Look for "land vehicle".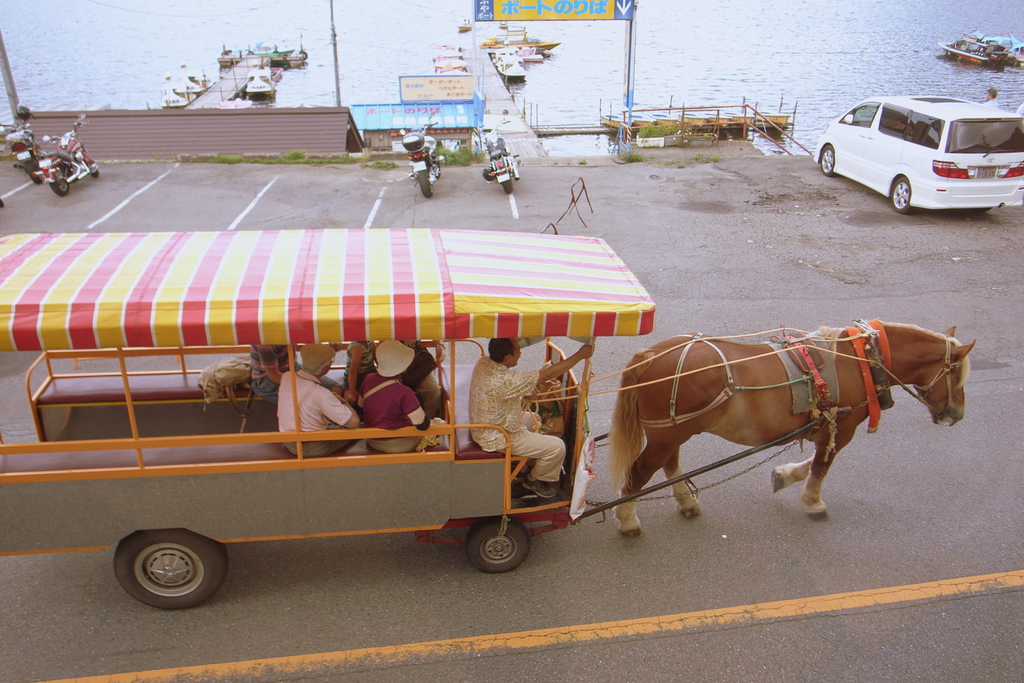
Found: {"left": 404, "top": 114, "right": 436, "bottom": 199}.
